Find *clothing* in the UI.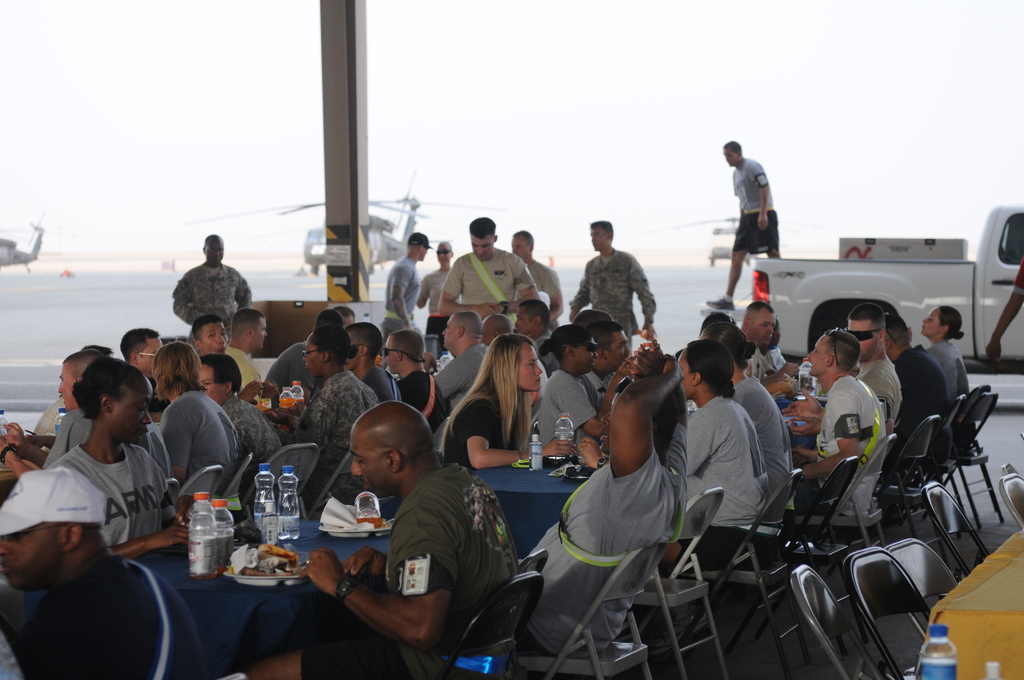
UI element at x1=221, y1=398, x2=274, y2=466.
